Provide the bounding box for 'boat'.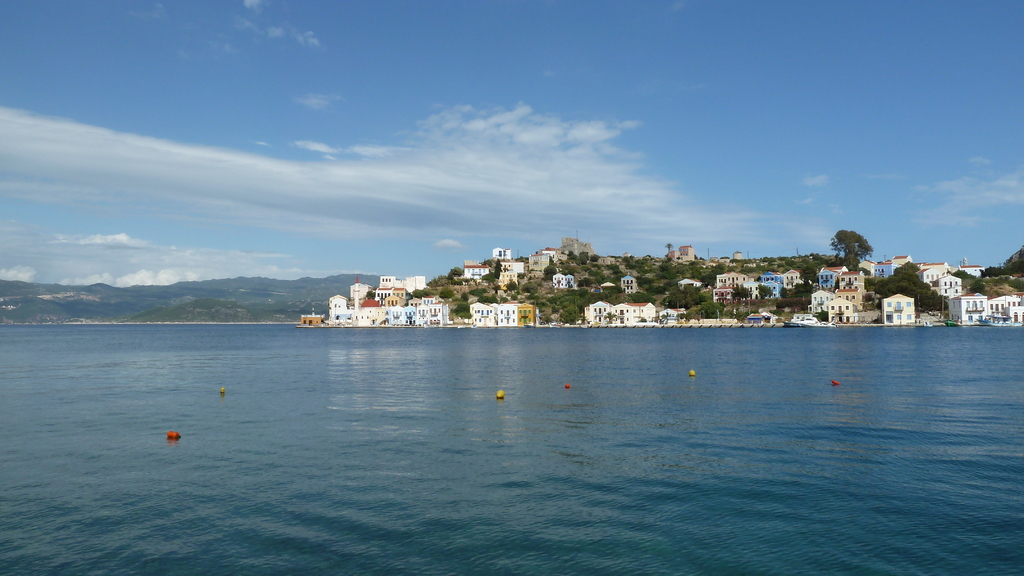
x1=783, y1=309, x2=820, y2=327.
